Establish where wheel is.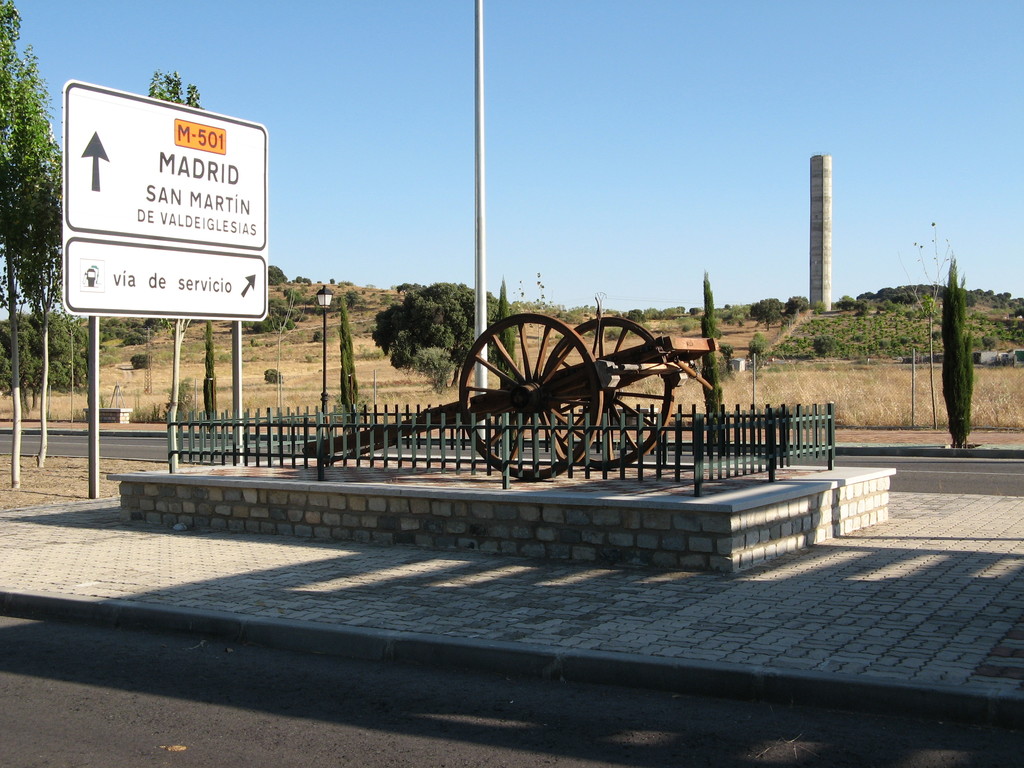
Established at bbox(542, 315, 676, 470).
